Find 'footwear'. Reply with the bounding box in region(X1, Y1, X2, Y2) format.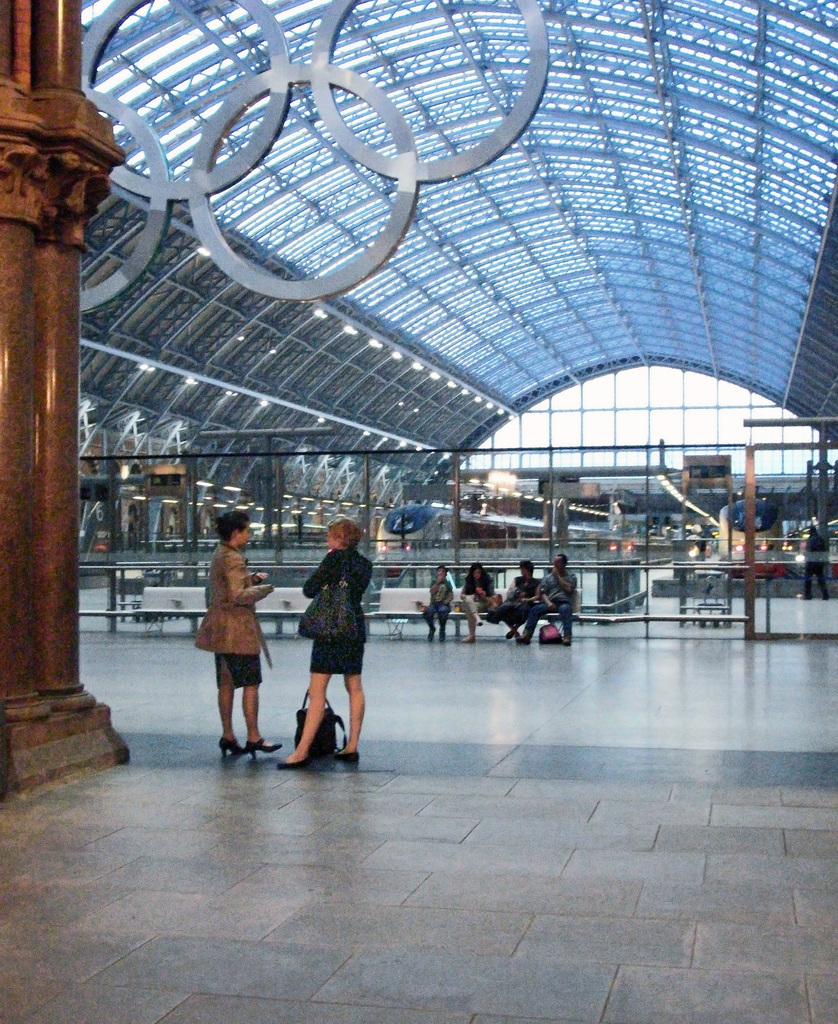
region(458, 629, 476, 644).
